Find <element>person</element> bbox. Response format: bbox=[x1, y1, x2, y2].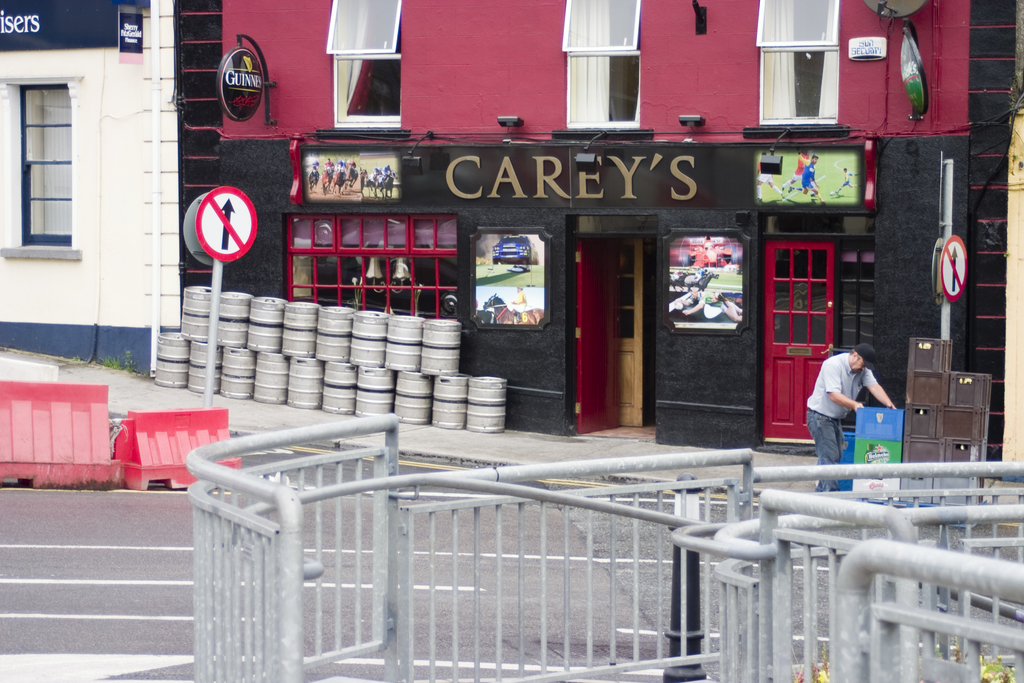
bbox=[816, 327, 897, 472].
